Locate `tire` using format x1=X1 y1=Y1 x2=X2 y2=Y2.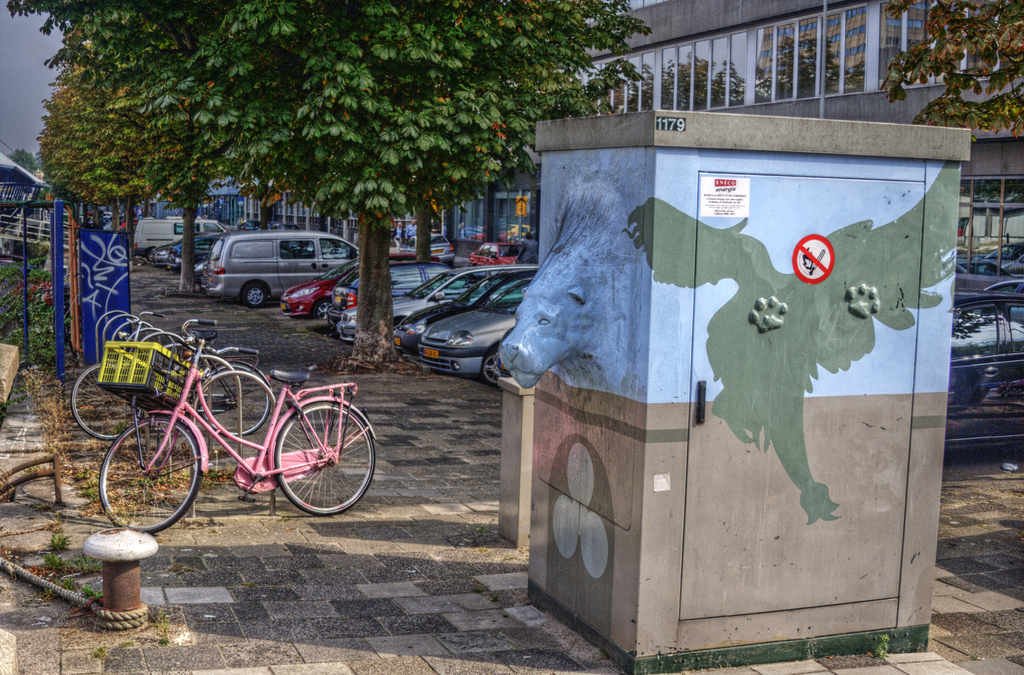
x1=312 y1=299 x2=331 y2=319.
